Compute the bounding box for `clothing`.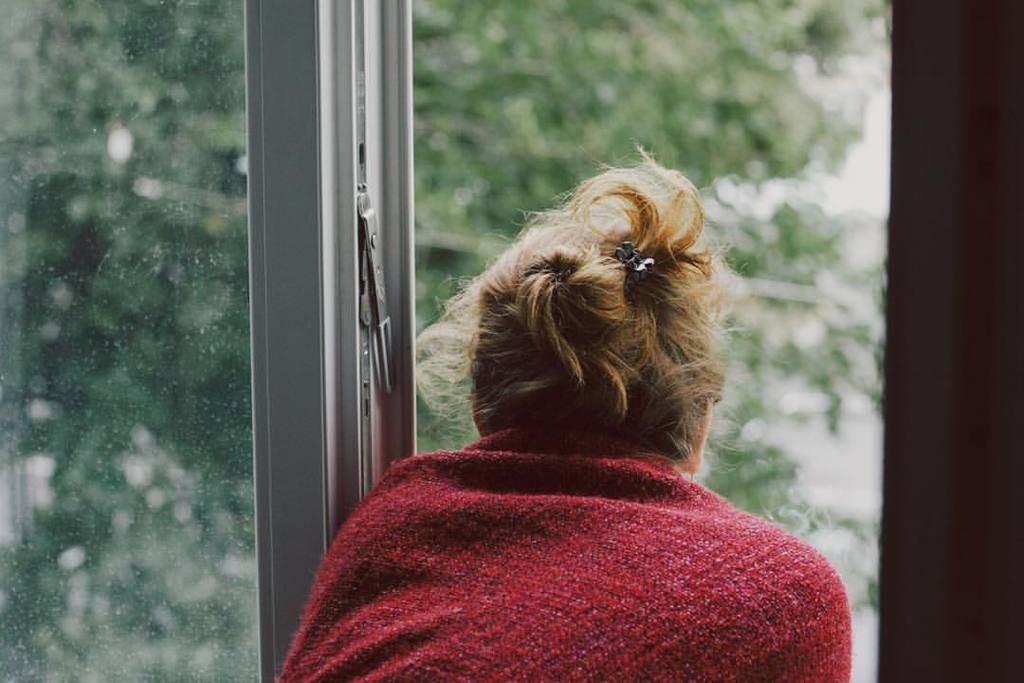
pyautogui.locateOnScreen(260, 356, 868, 679).
